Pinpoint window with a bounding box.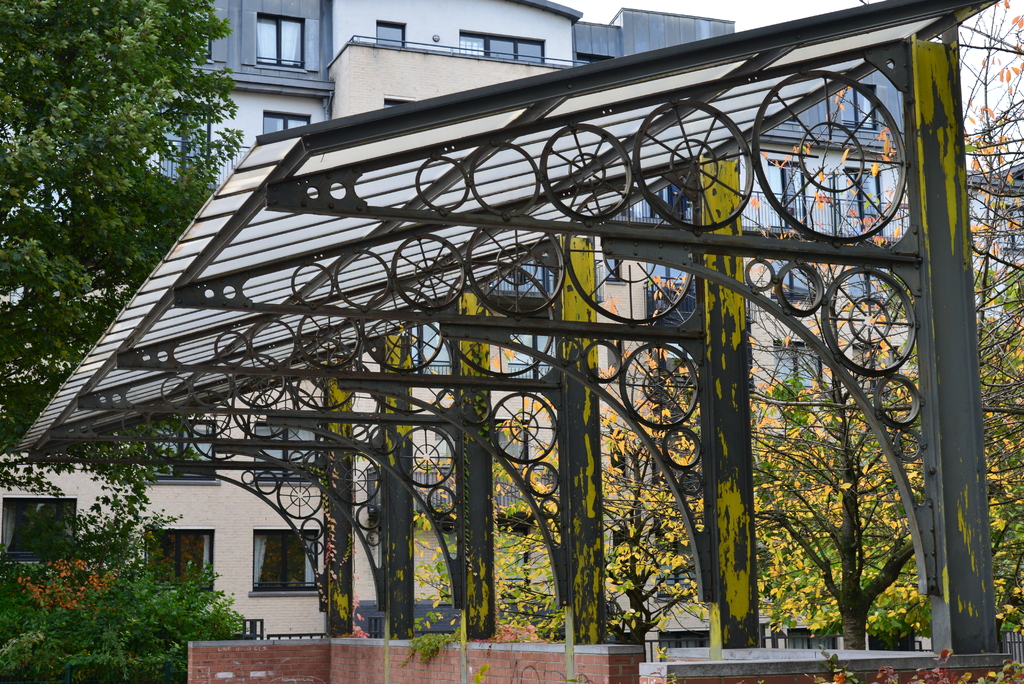
(143,416,216,482).
